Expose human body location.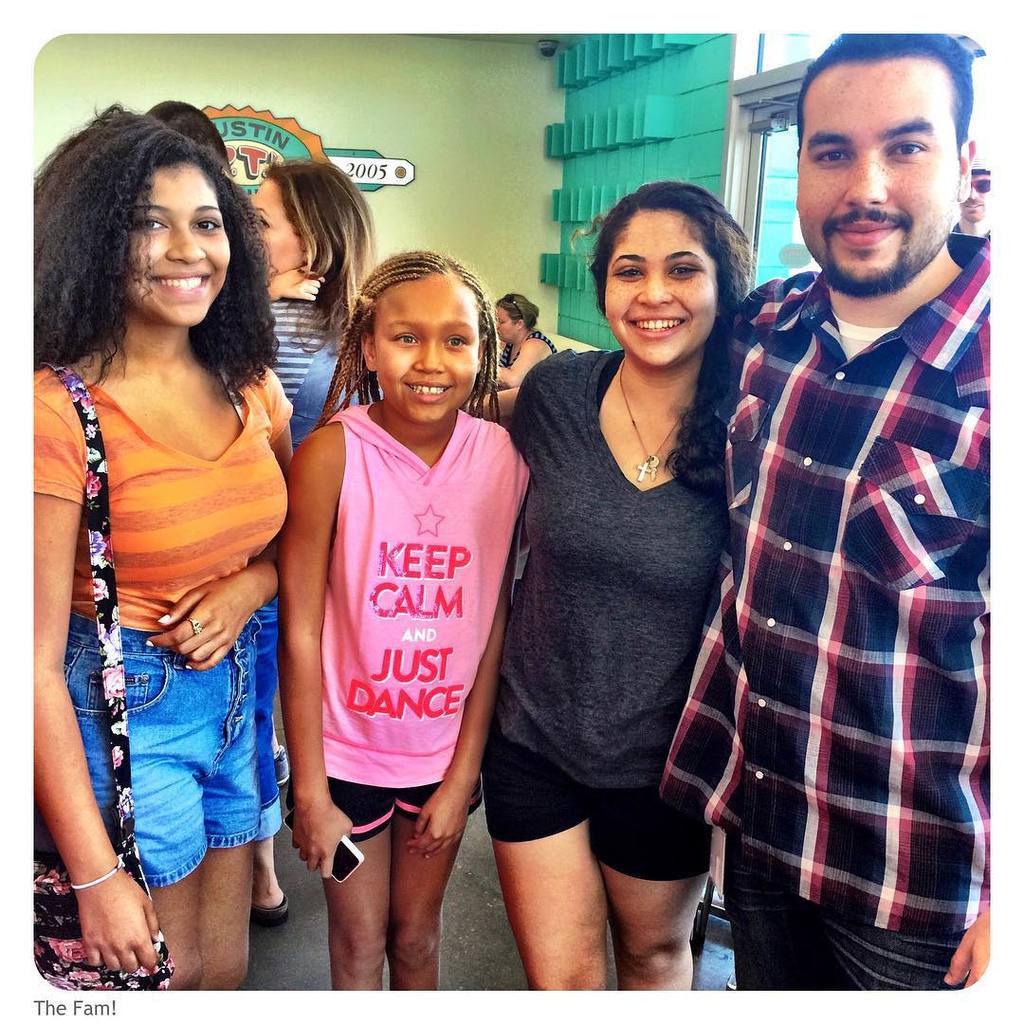
Exposed at (724, 236, 998, 1008).
